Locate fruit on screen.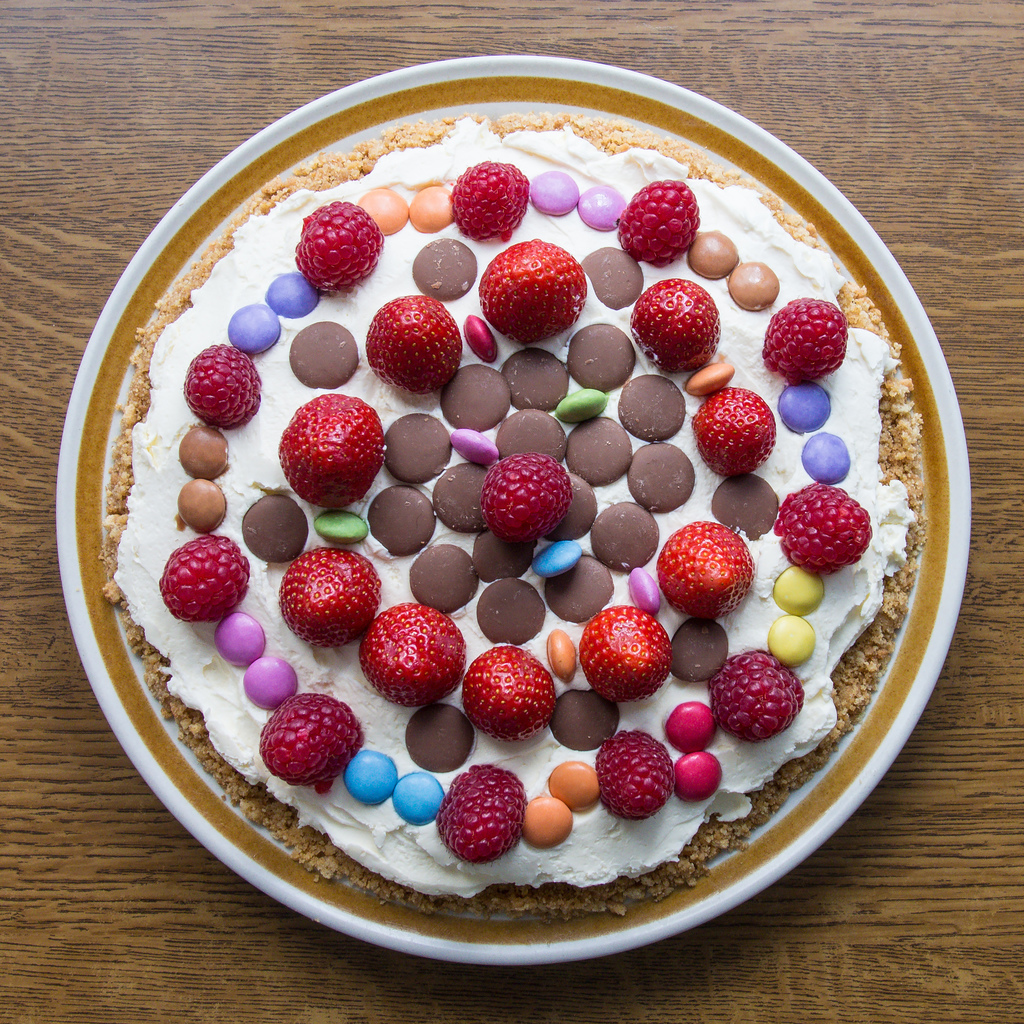
On screen at [x1=279, y1=548, x2=383, y2=648].
